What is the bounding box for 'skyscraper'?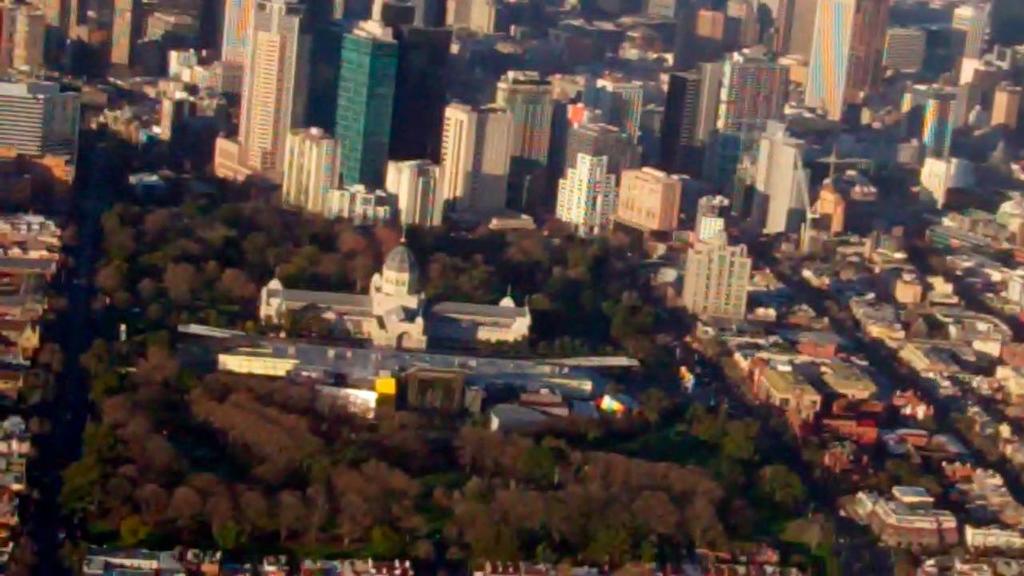
(x1=270, y1=110, x2=335, y2=200).
